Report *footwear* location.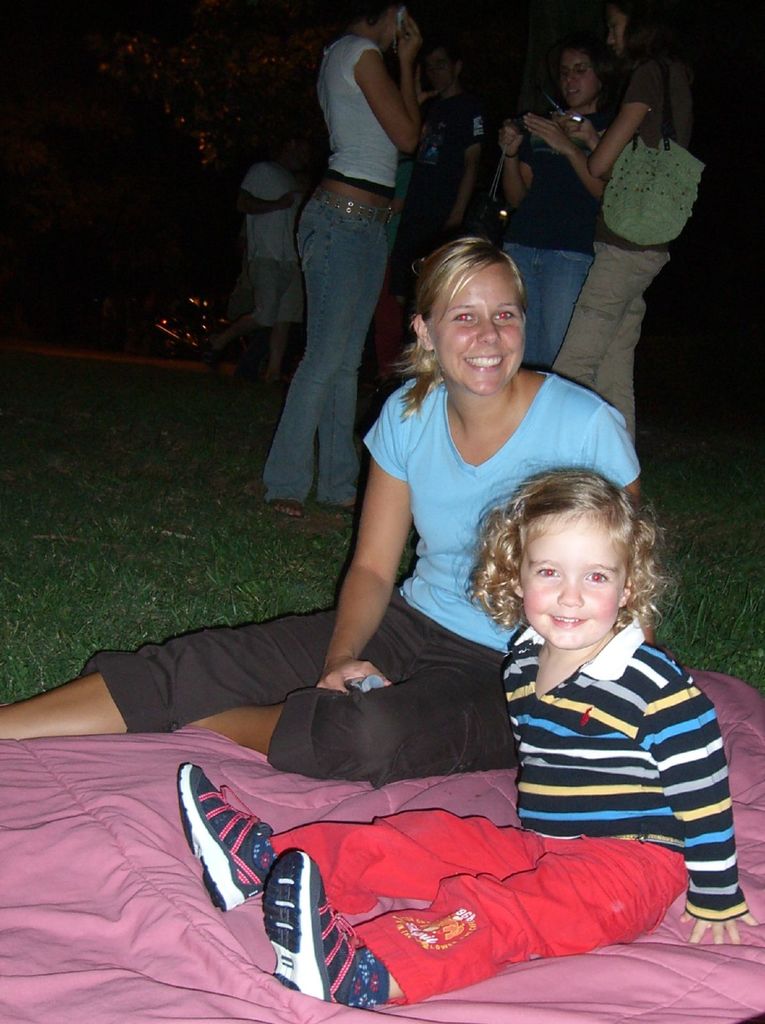
Report: 176/769/280/909.
